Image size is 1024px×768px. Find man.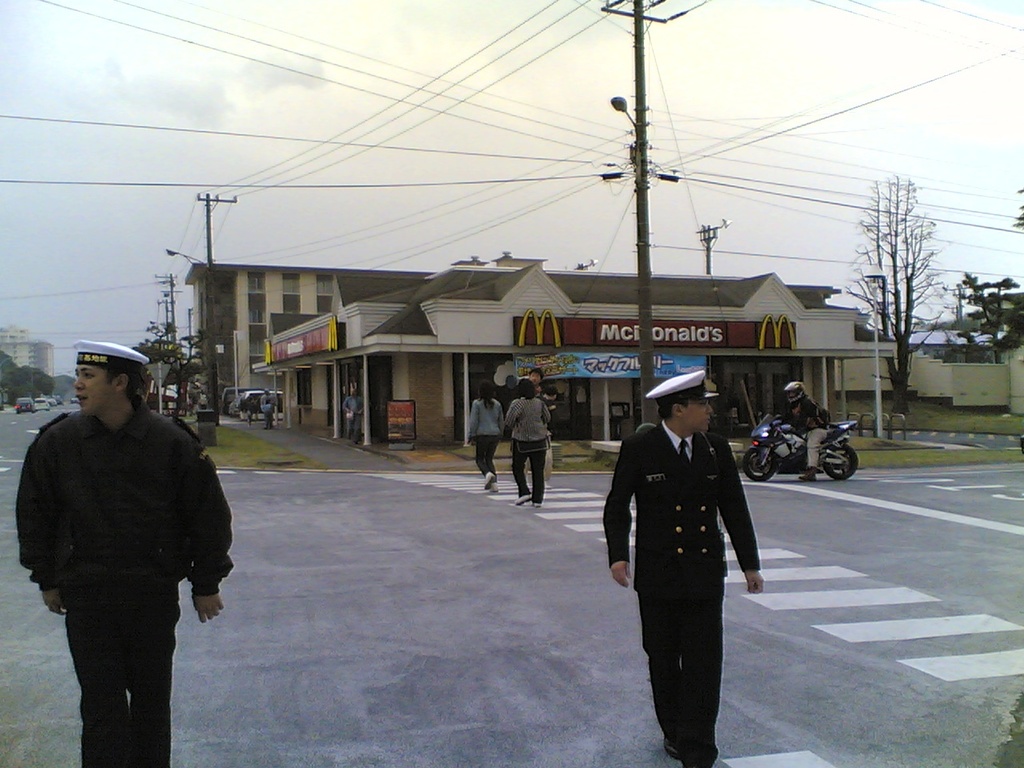
detection(521, 369, 555, 490).
